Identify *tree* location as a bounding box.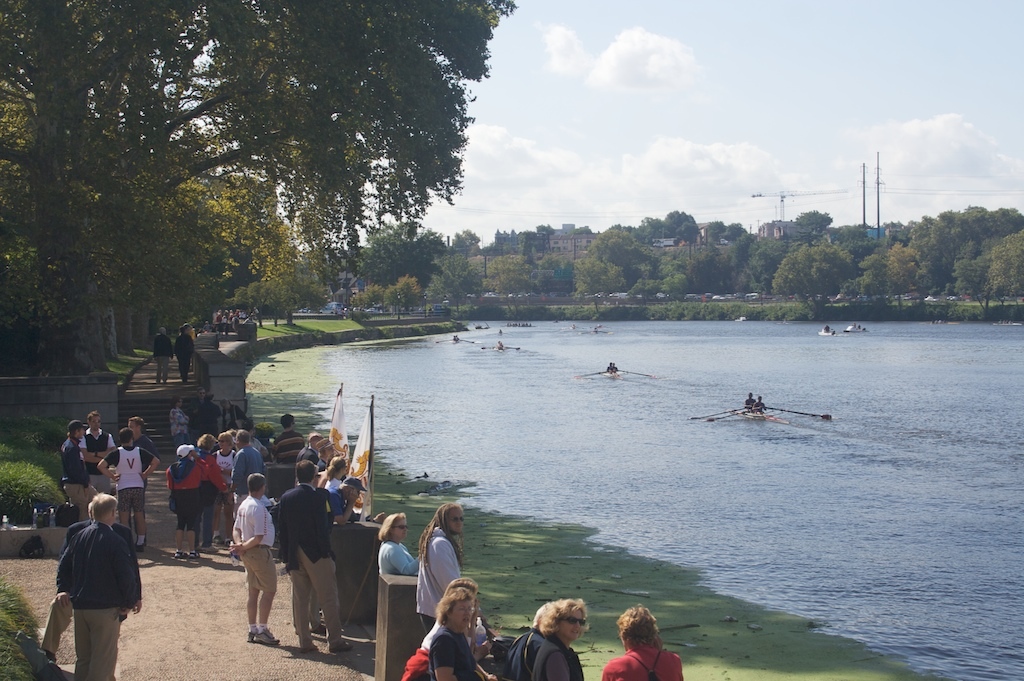
select_region(956, 260, 1009, 317).
